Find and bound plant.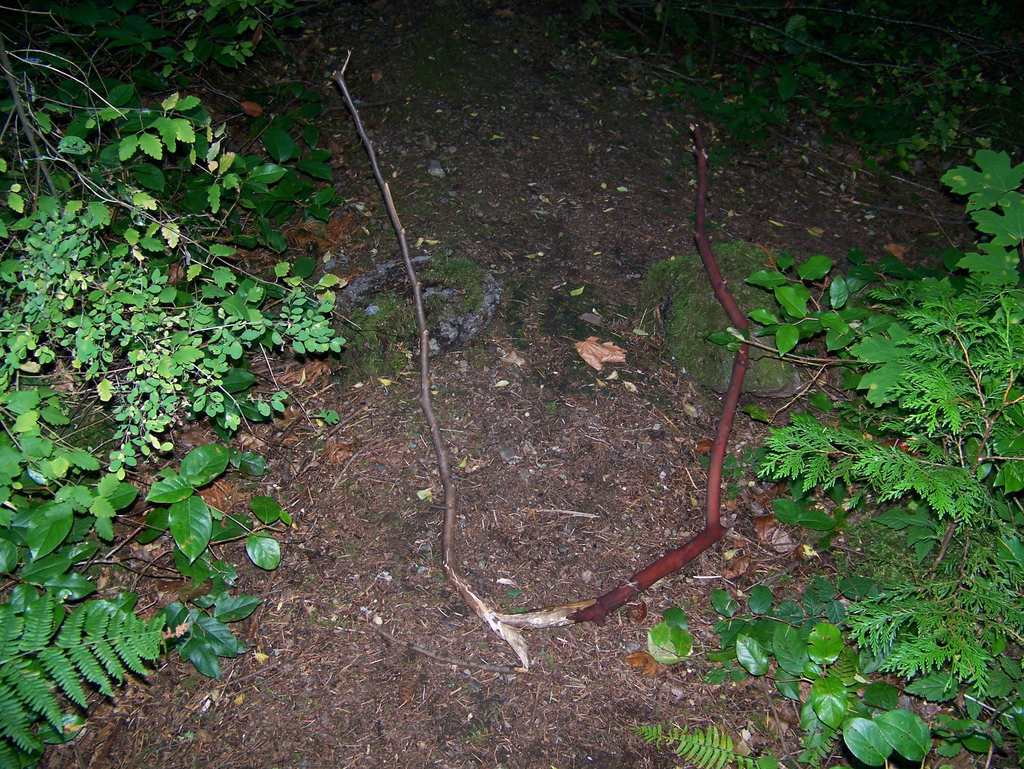
Bound: 641, 229, 822, 412.
